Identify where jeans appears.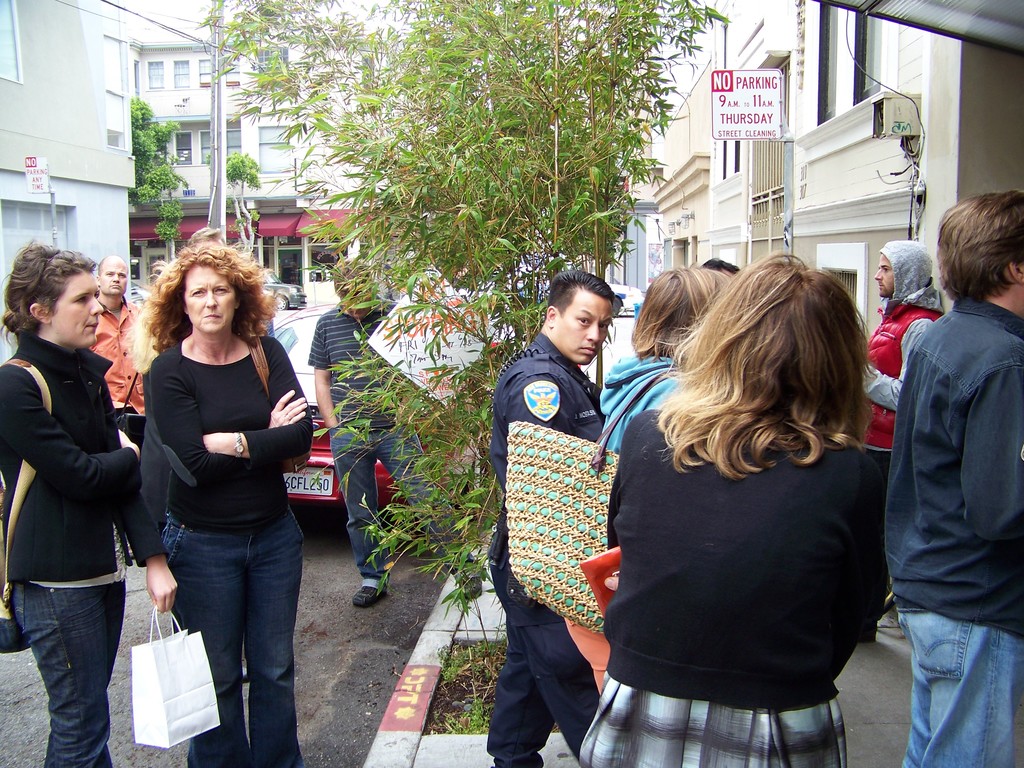
Appears at 161 508 299 752.
